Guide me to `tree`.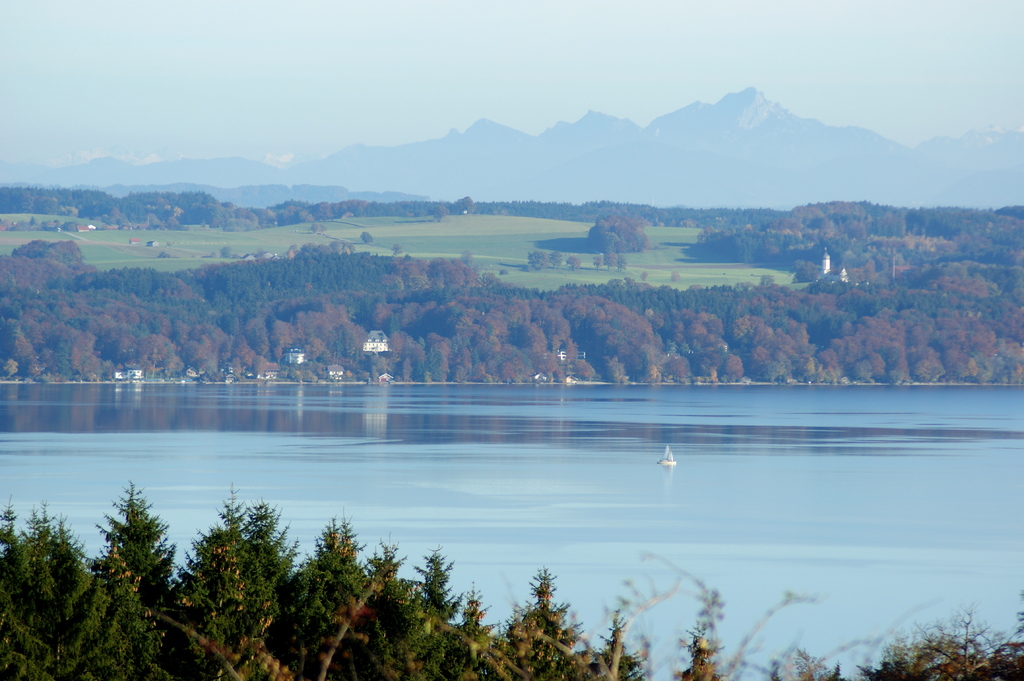
Guidance: bbox=[227, 301, 303, 408].
